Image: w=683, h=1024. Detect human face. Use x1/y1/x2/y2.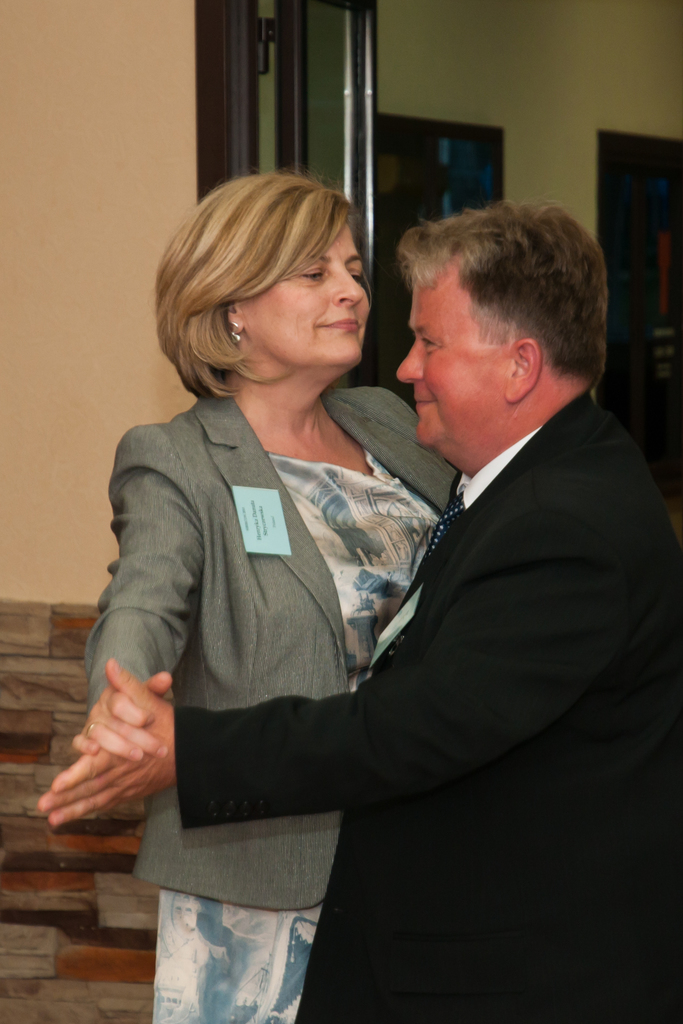
396/265/499/459.
